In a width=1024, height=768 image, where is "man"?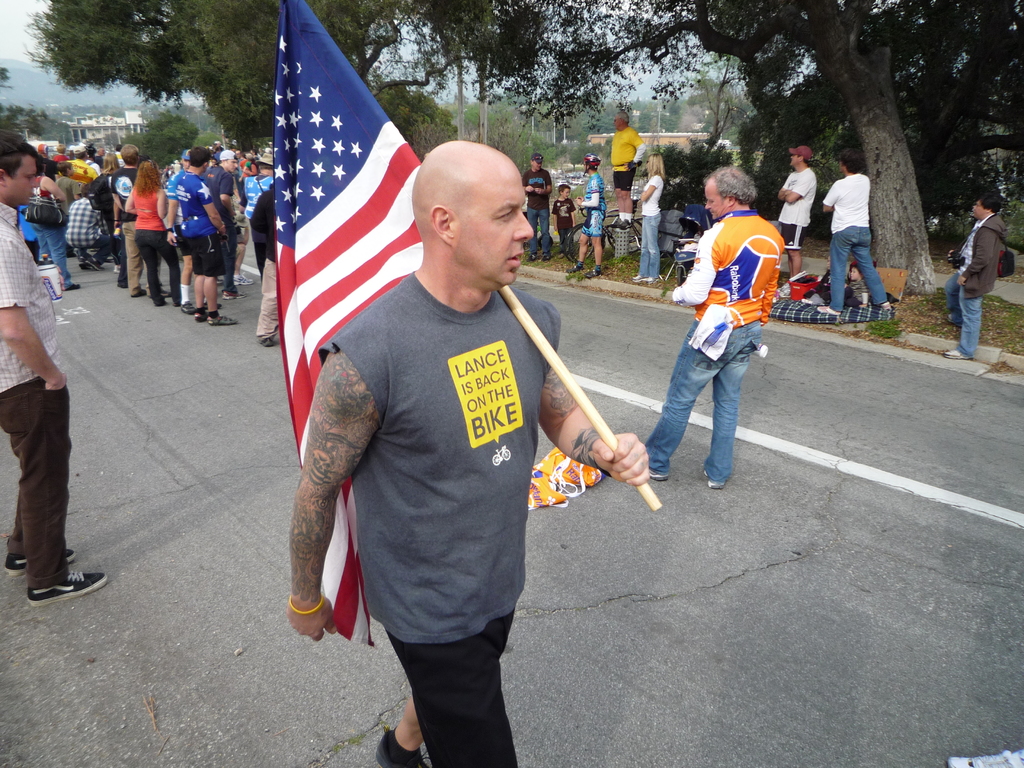
select_region(605, 111, 646, 225).
